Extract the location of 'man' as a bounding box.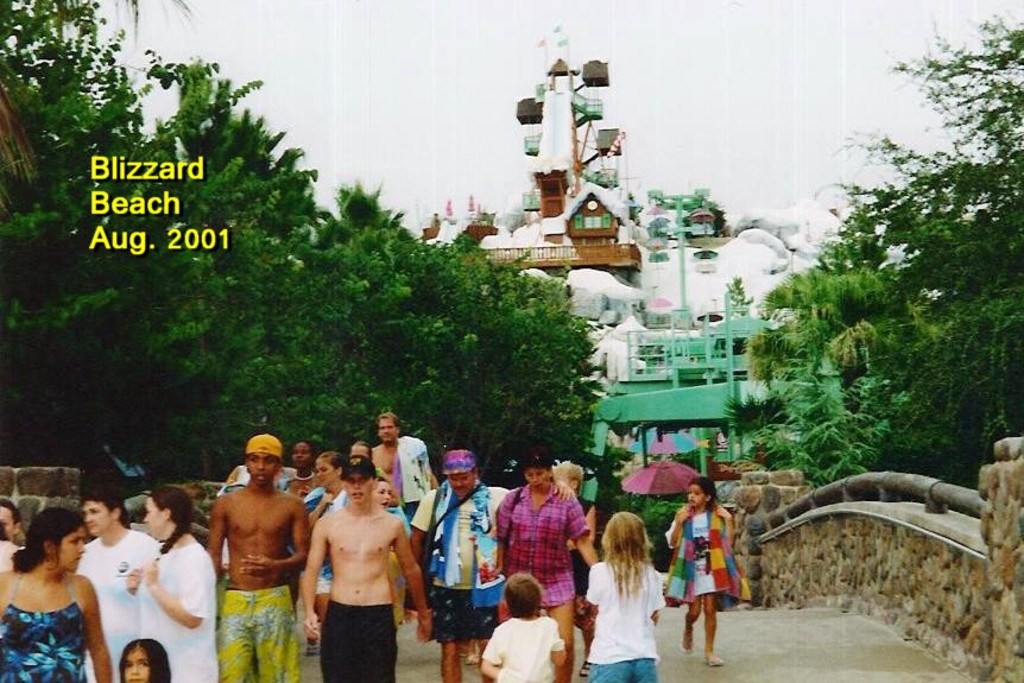
bbox=(404, 450, 513, 682).
